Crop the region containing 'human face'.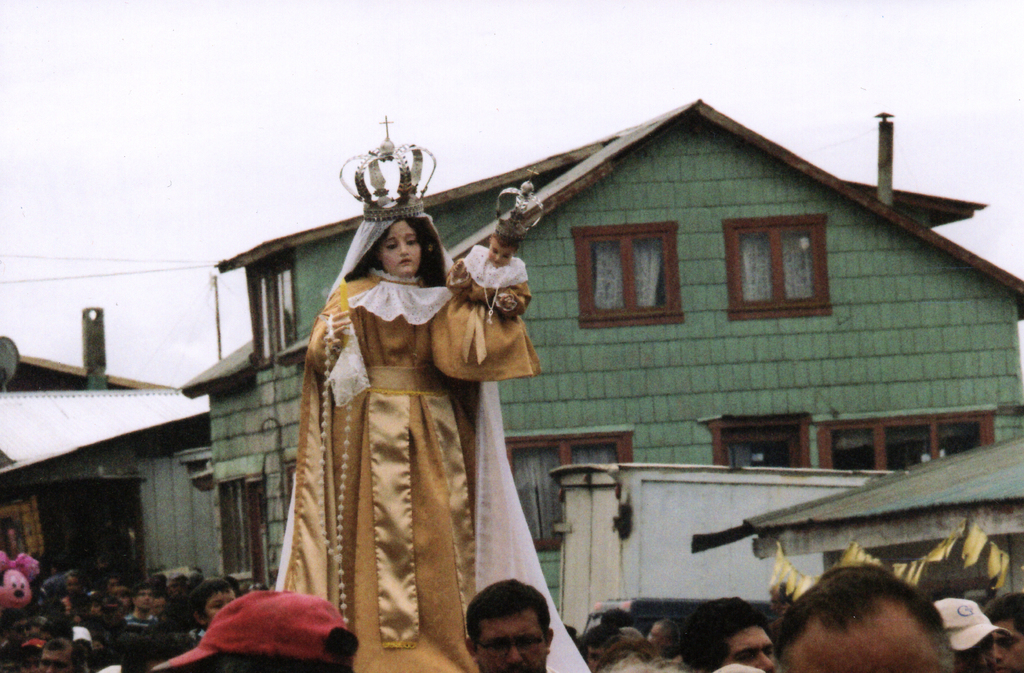
Crop region: [380,219,420,275].
